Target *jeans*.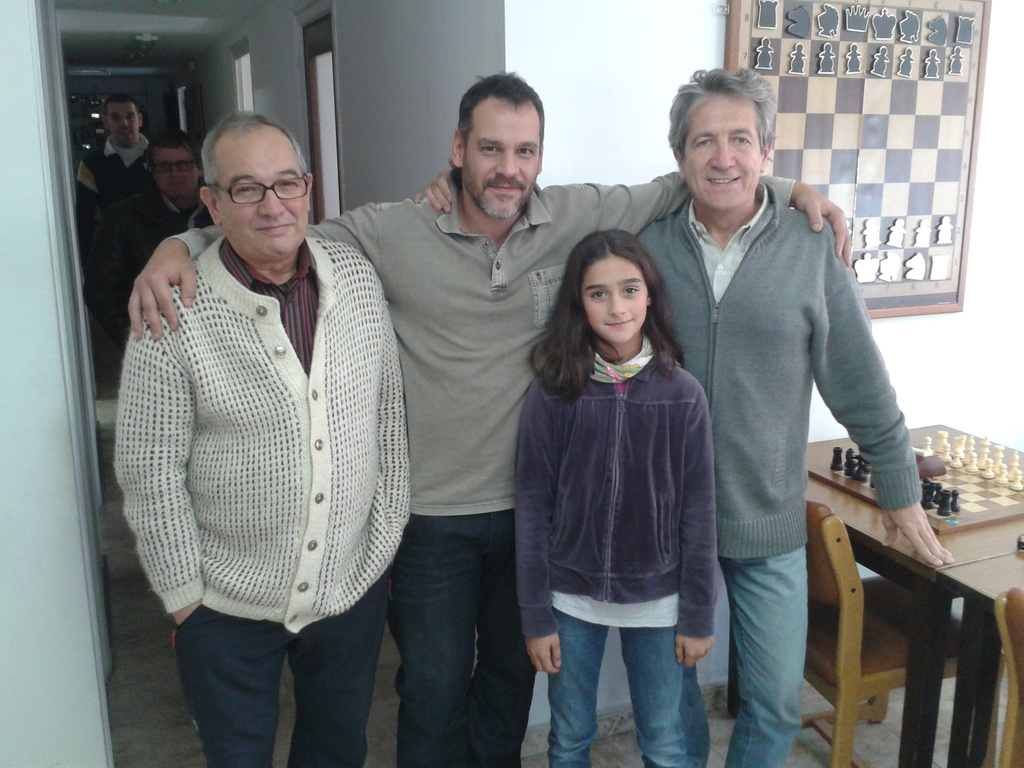
Target region: (left=714, top=542, right=808, bottom=767).
